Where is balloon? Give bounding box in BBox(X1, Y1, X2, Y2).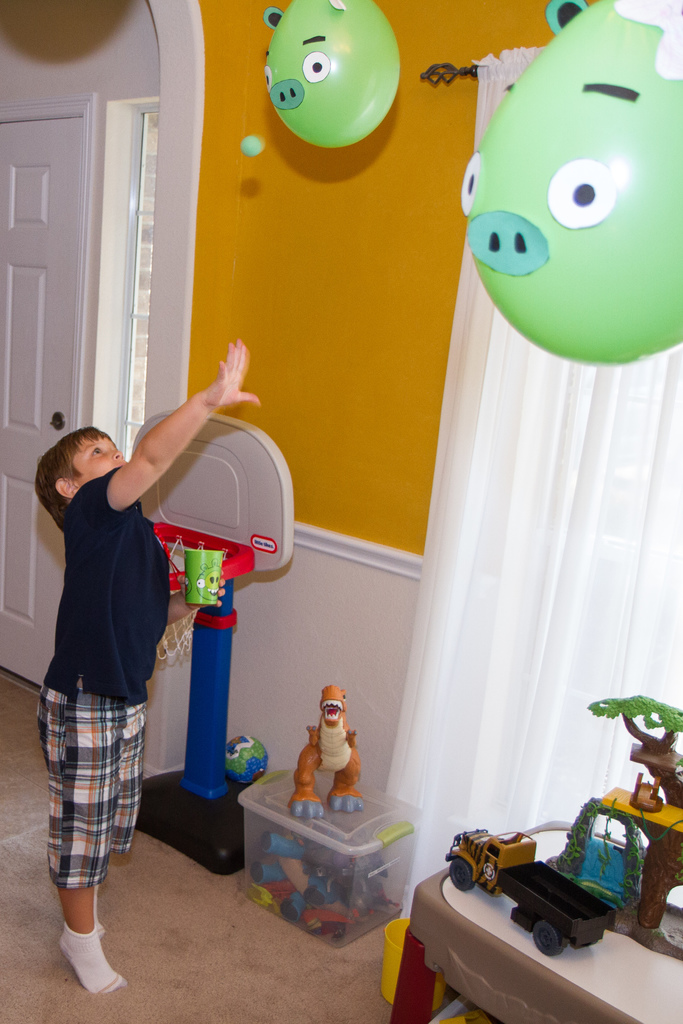
BBox(239, 134, 260, 154).
